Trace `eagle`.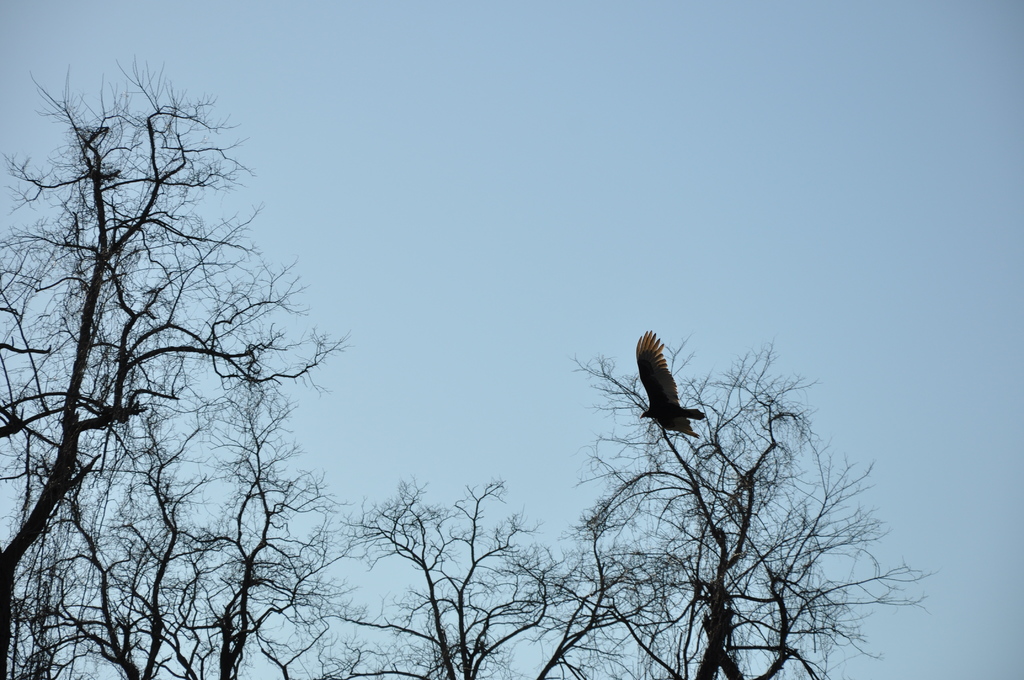
Traced to {"left": 631, "top": 327, "right": 712, "bottom": 439}.
